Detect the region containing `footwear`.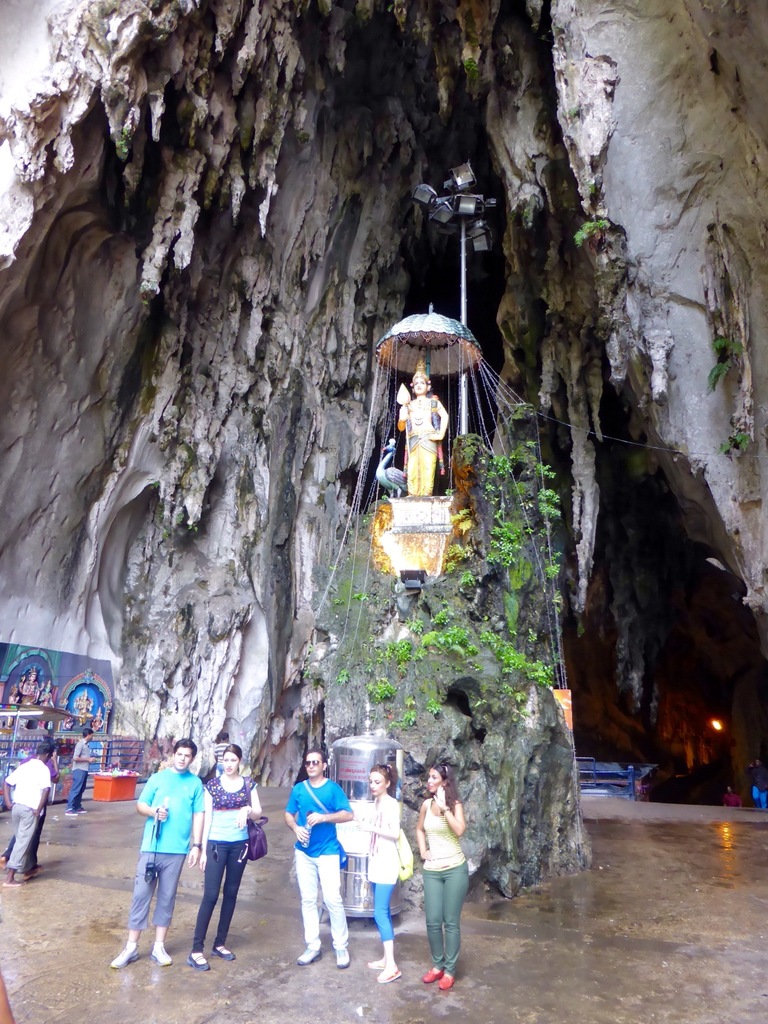
x1=109, y1=940, x2=139, y2=966.
